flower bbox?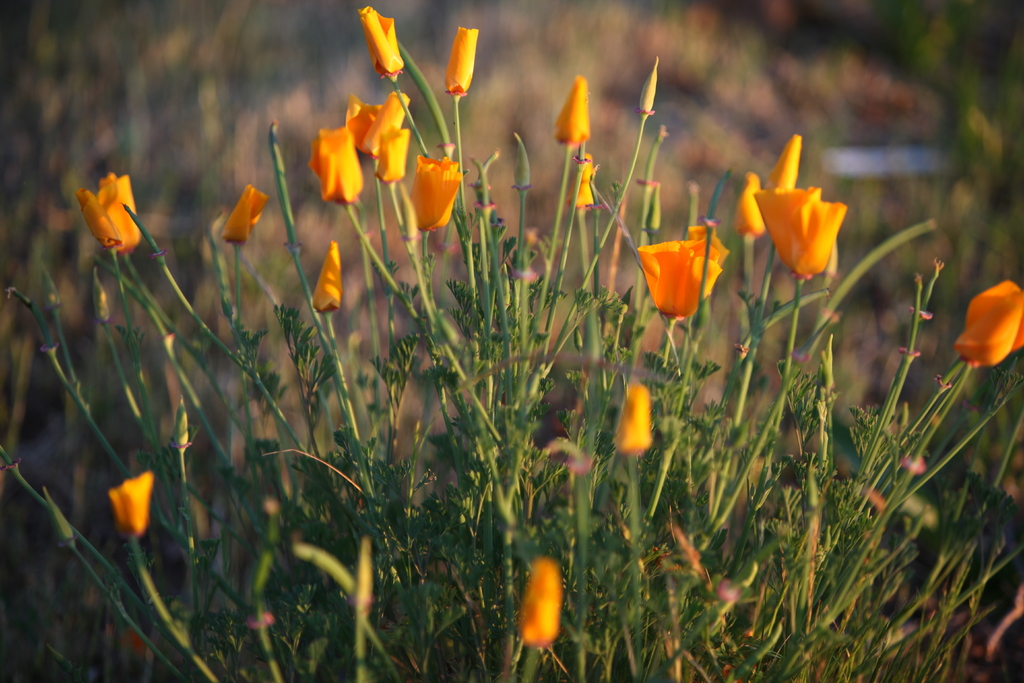
618:382:650:453
